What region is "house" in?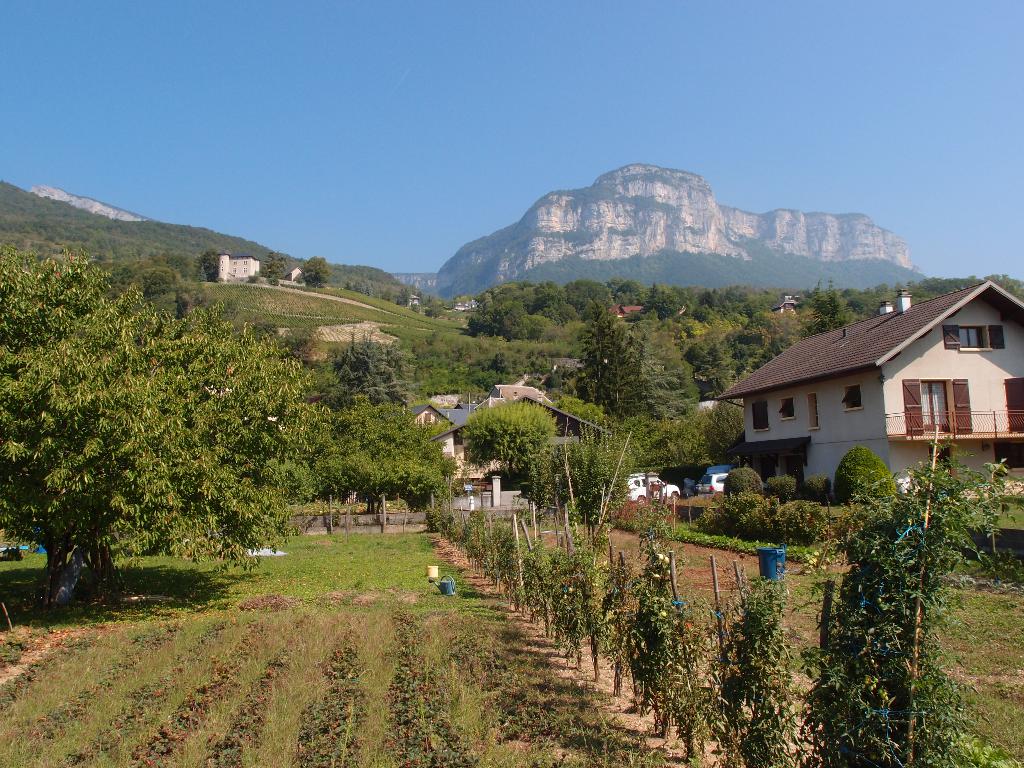
pyautogui.locateOnScreen(711, 280, 1023, 501).
